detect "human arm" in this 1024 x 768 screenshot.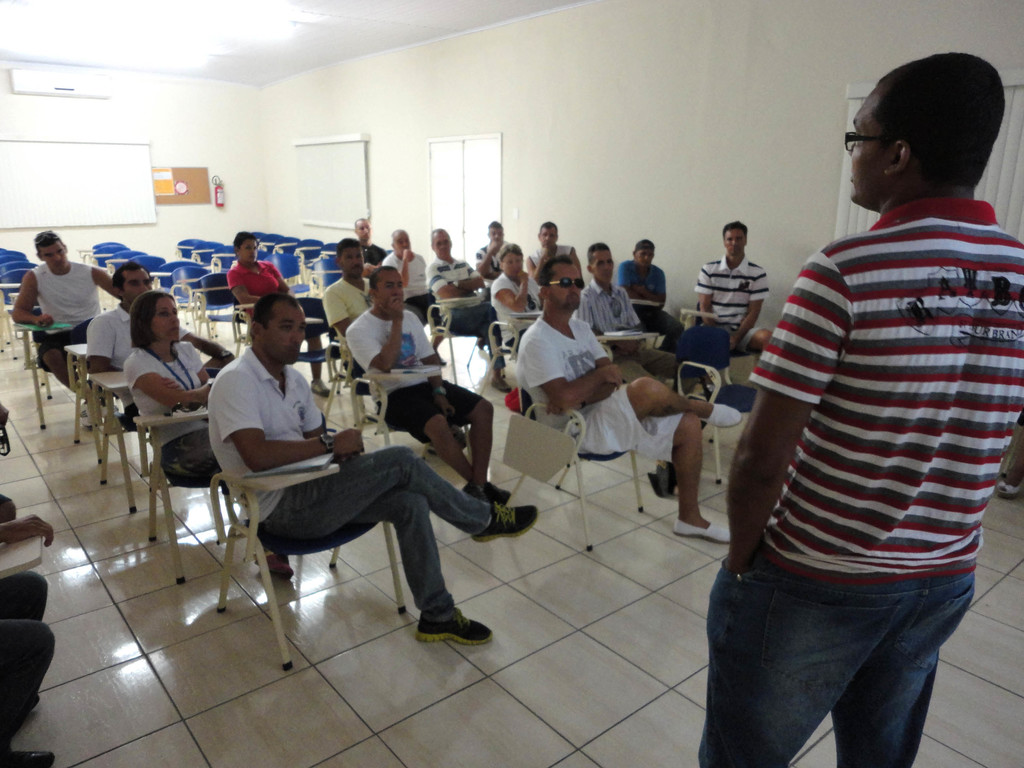
Detection: box(451, 255, 488, 294).
